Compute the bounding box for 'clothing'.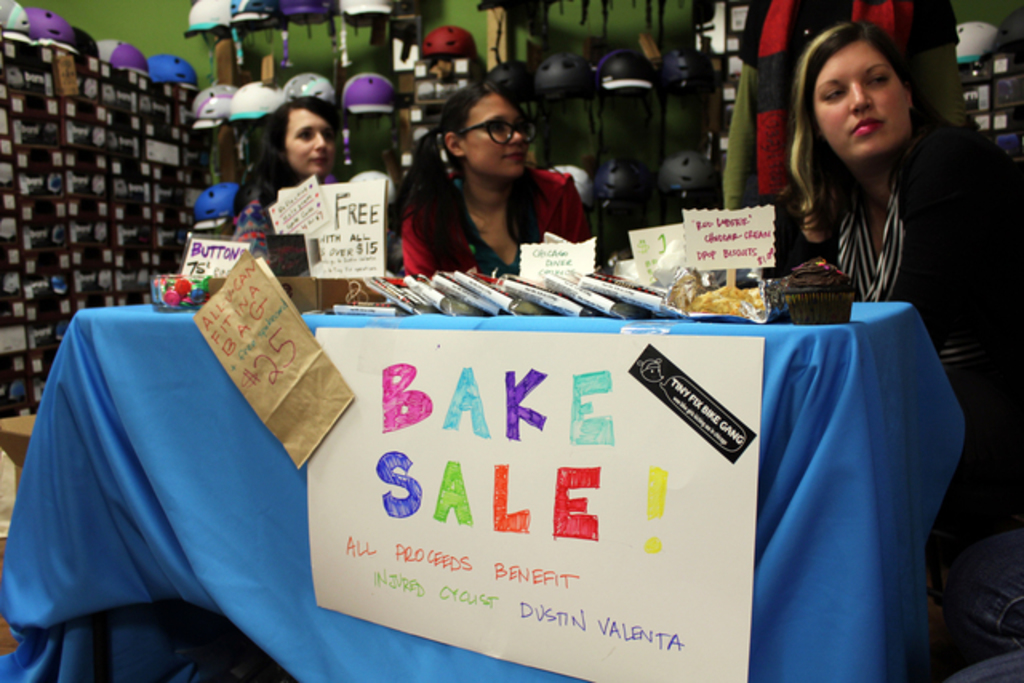
{"x1": 238, "y1": 186, "x2": 318, "y2": 278}.
